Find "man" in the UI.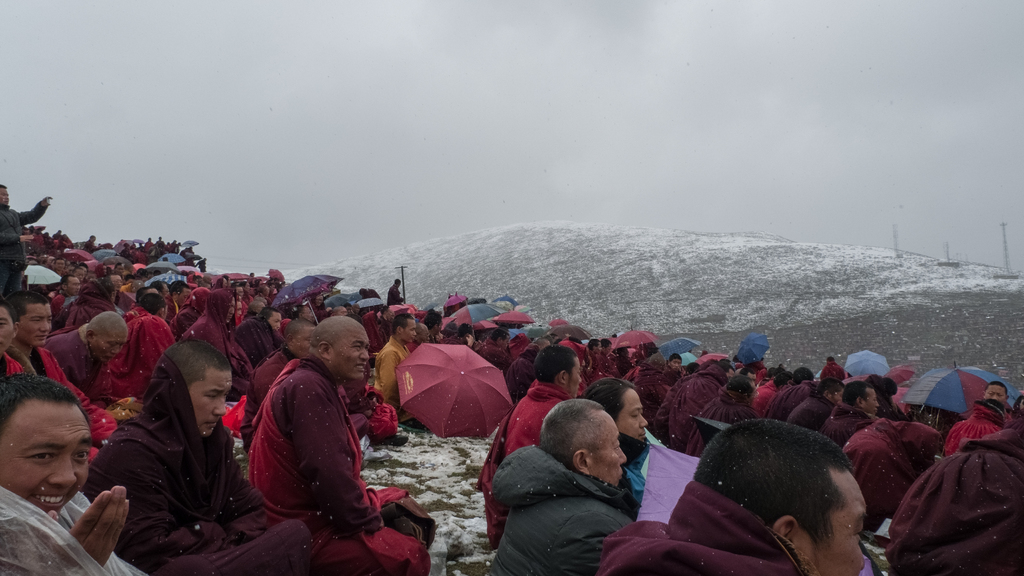
UI element at rect(477, 394, 677, 574).
